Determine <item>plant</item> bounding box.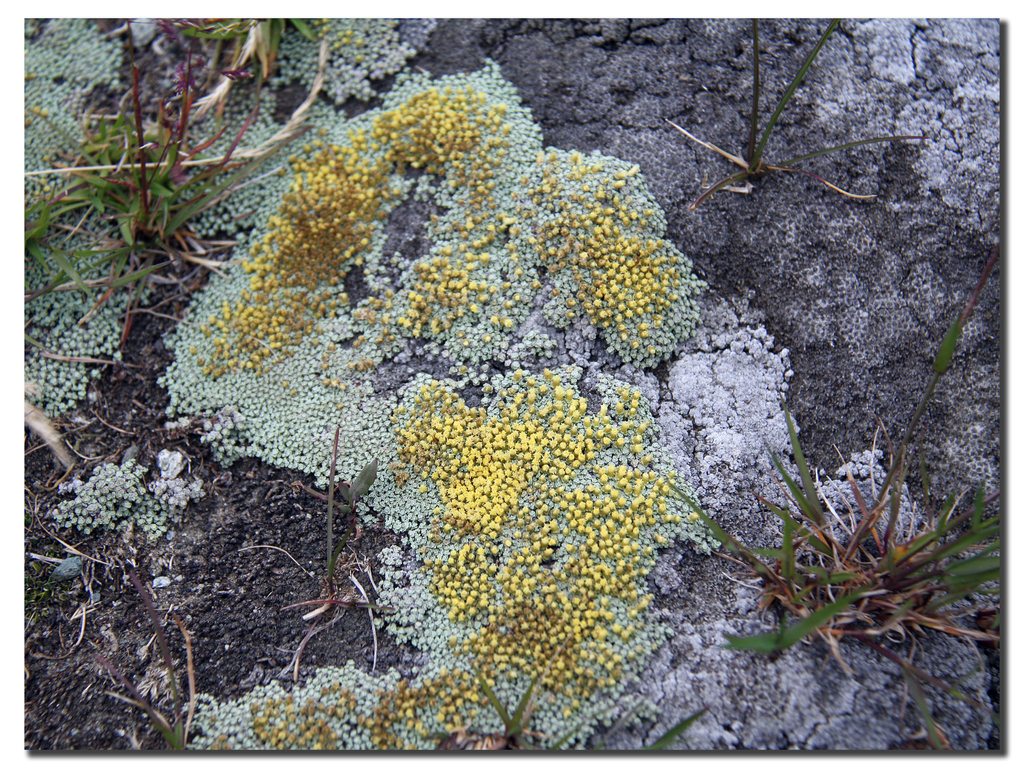
Determined: select_region(474, 657, 550, 750).
